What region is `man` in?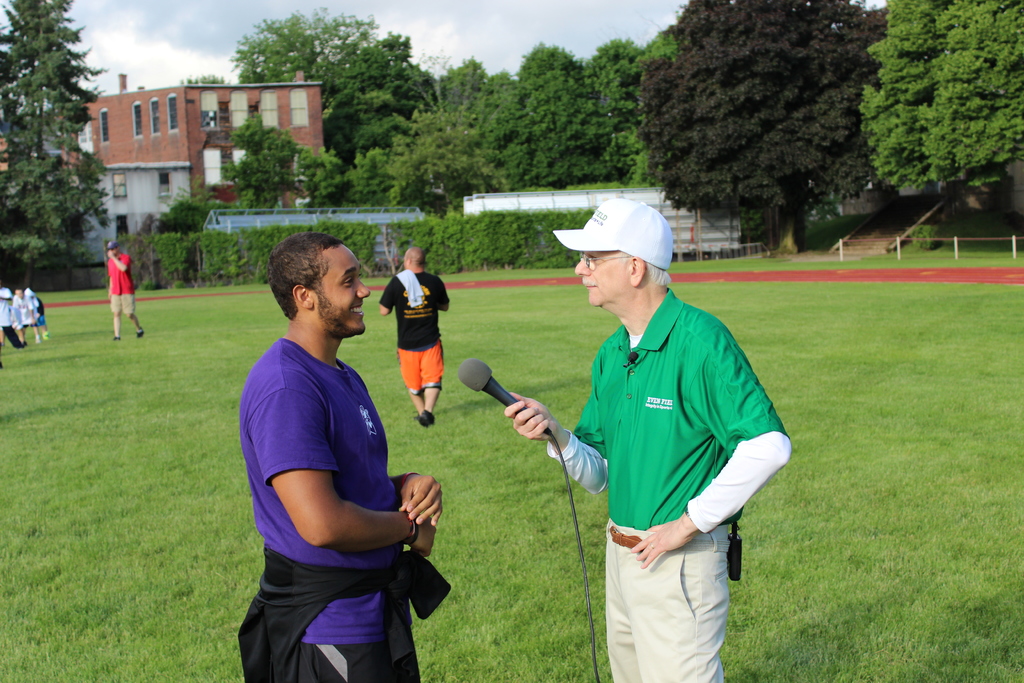
box(376, 245, 451, 428).
